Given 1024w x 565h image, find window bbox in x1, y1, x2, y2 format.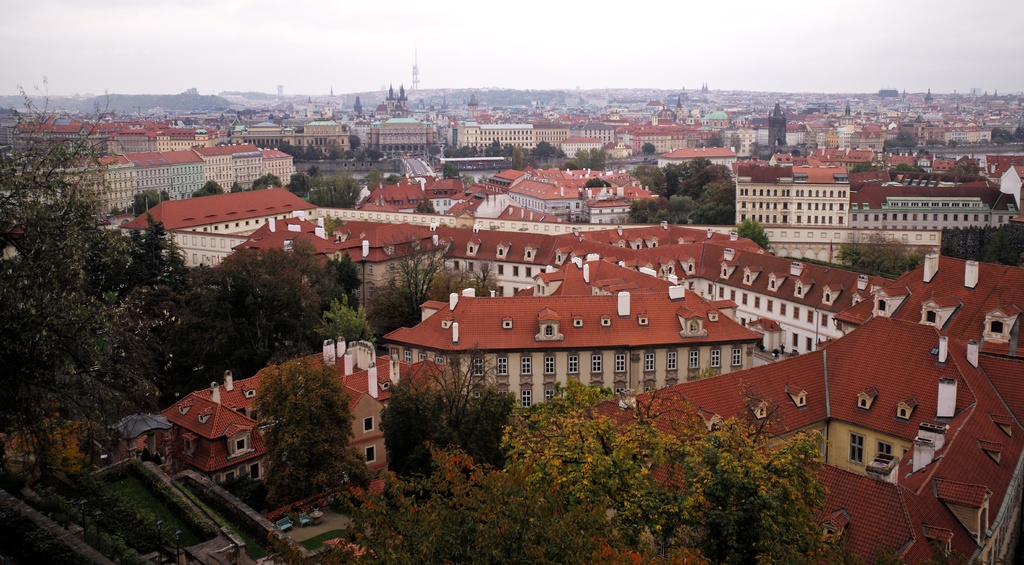
229, 433, 248, 457.
